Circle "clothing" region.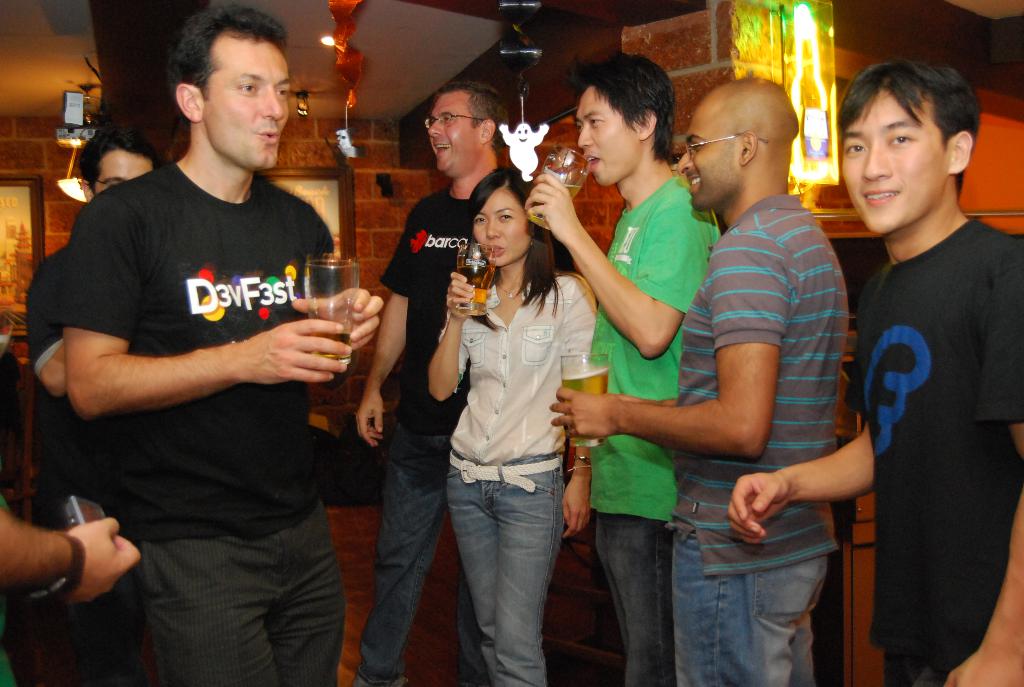
Region: 661:196:850:686.
